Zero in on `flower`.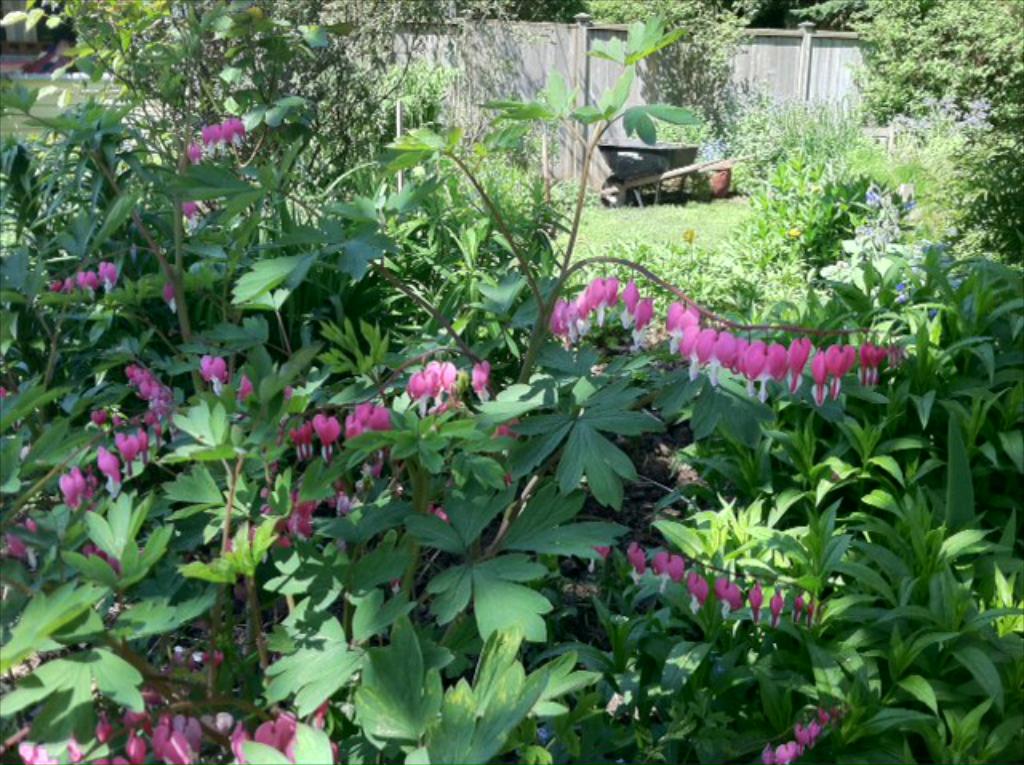
Zeroed in: 224/378/250/407.
